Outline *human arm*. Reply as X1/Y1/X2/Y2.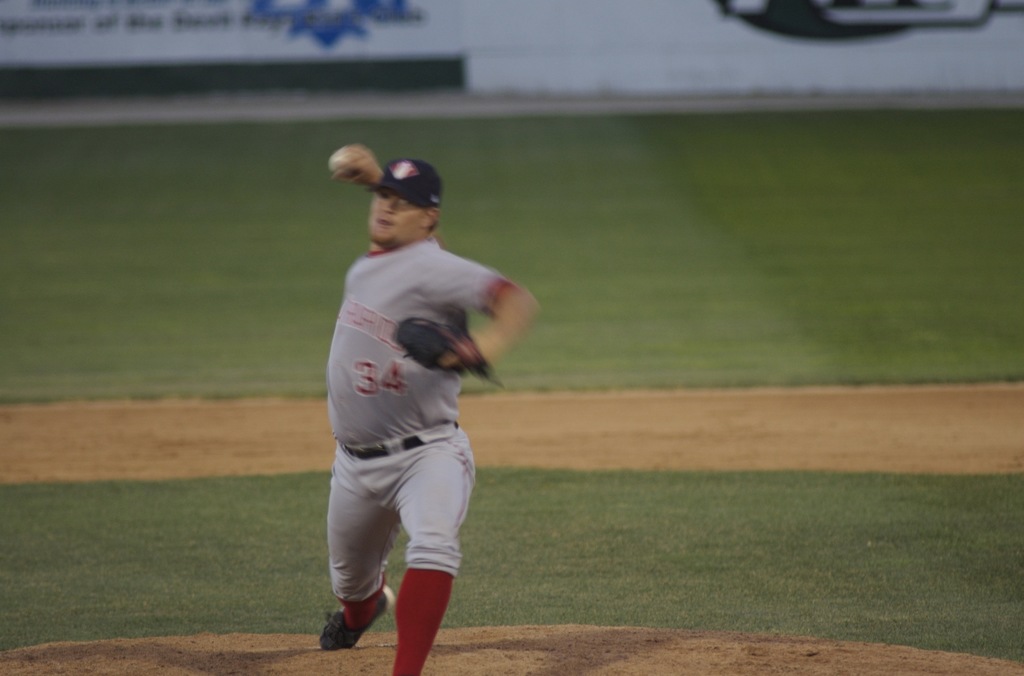
322/141/378/209.
